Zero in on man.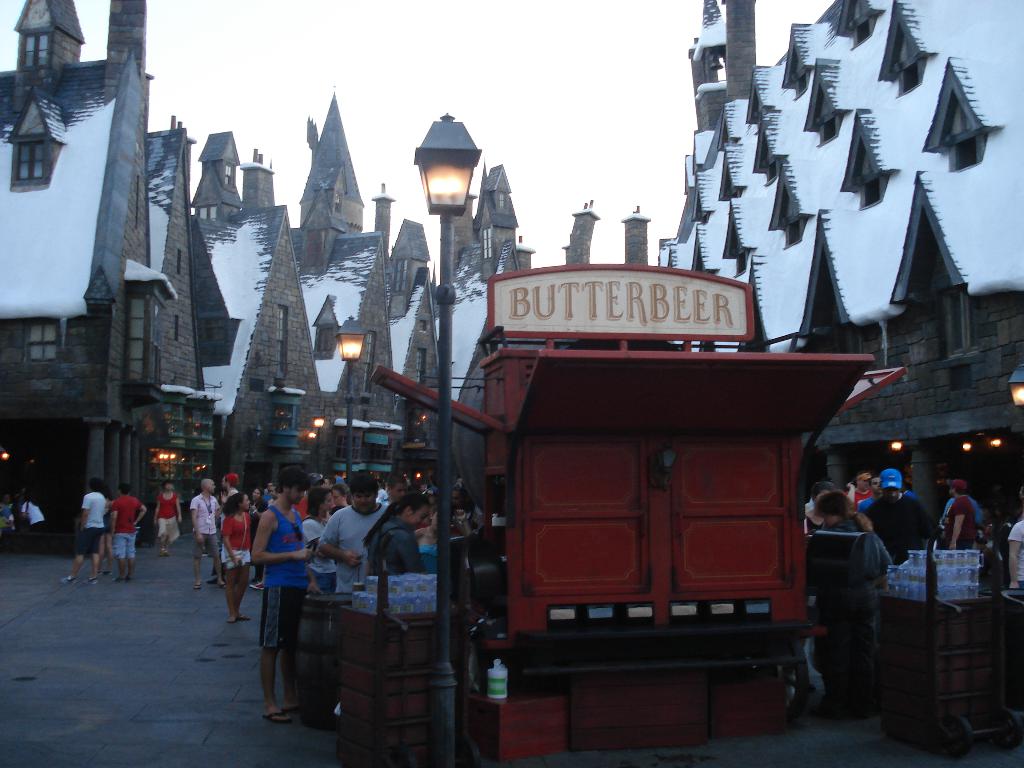
Zeroed in: bbox=[60, 476, 111, 589].
